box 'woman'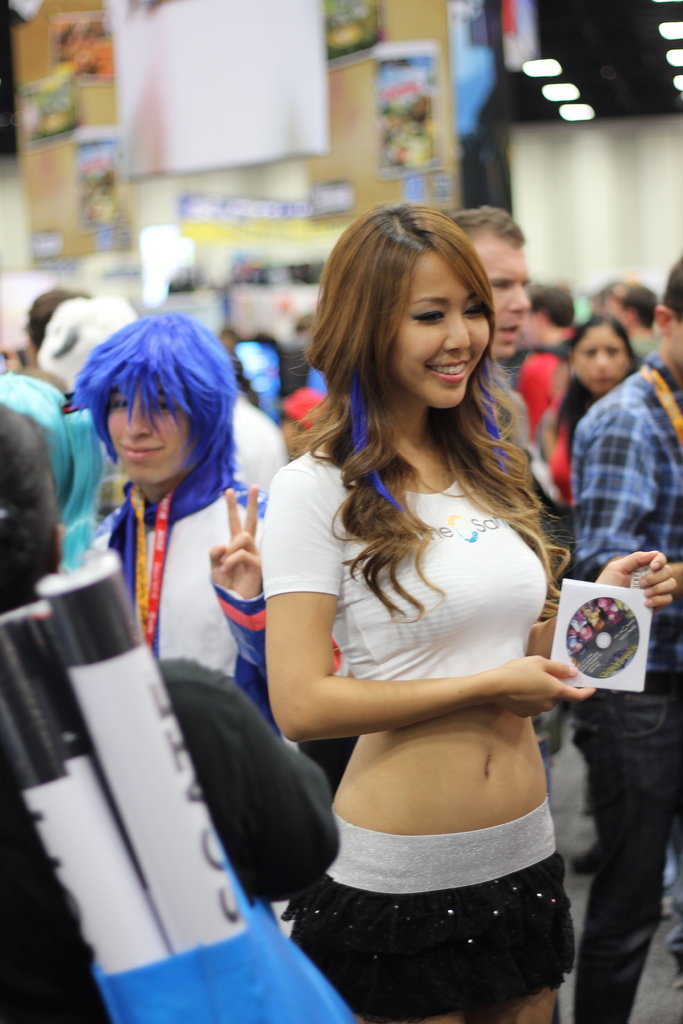
262,205,675,1023
